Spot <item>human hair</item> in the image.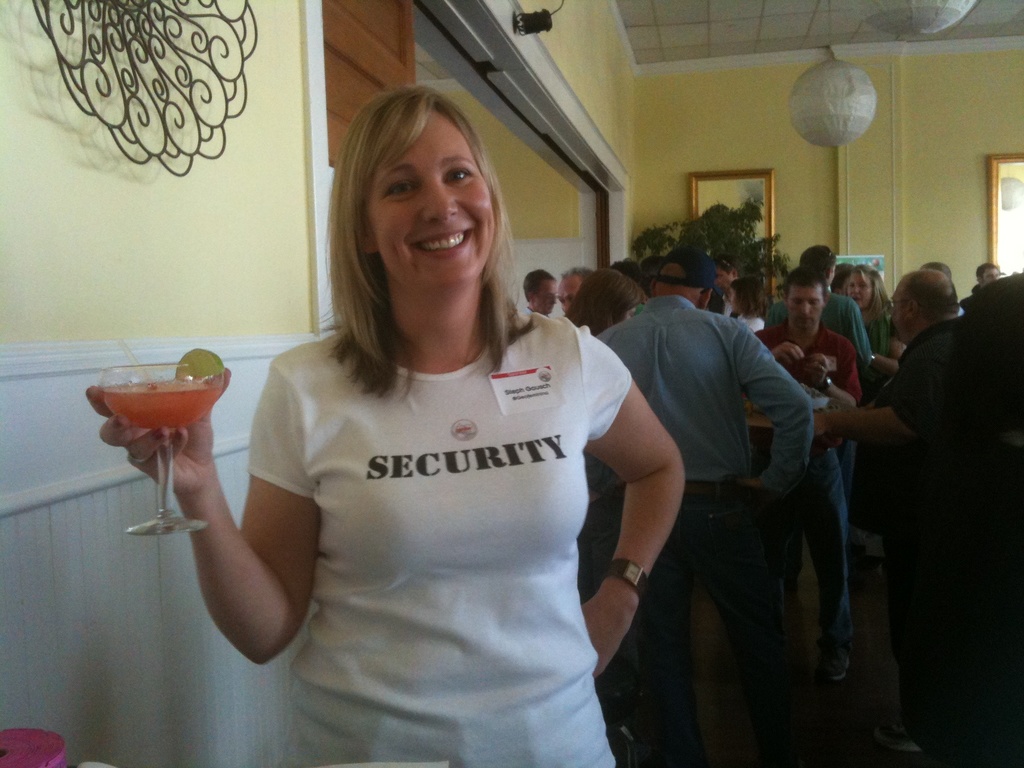
<item>human hair</item> found at bbox(919, 259, 953, 275).
